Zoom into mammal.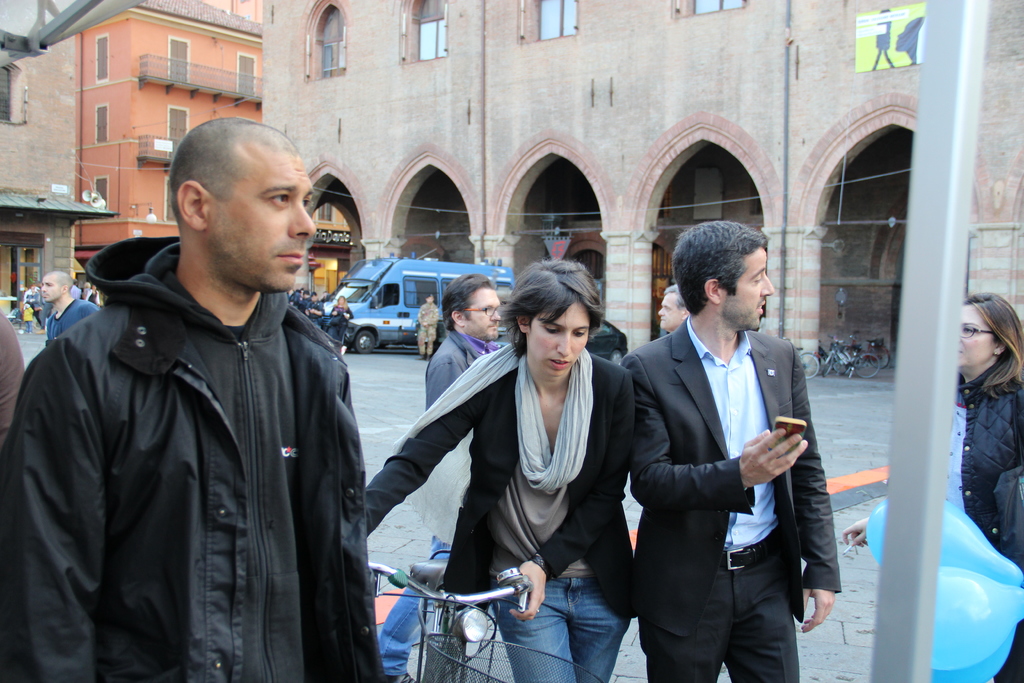
Zoom target: {"x1": 44, "y1": 269, "x2": 100, "y2": 344}.
